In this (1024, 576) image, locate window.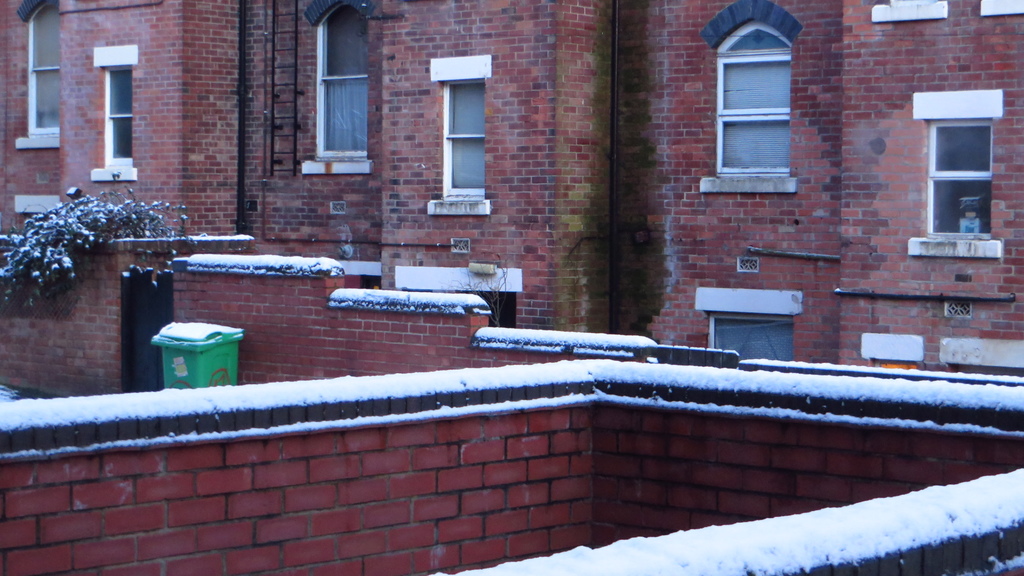
Bounding box: 104, 70, 134, 164.
